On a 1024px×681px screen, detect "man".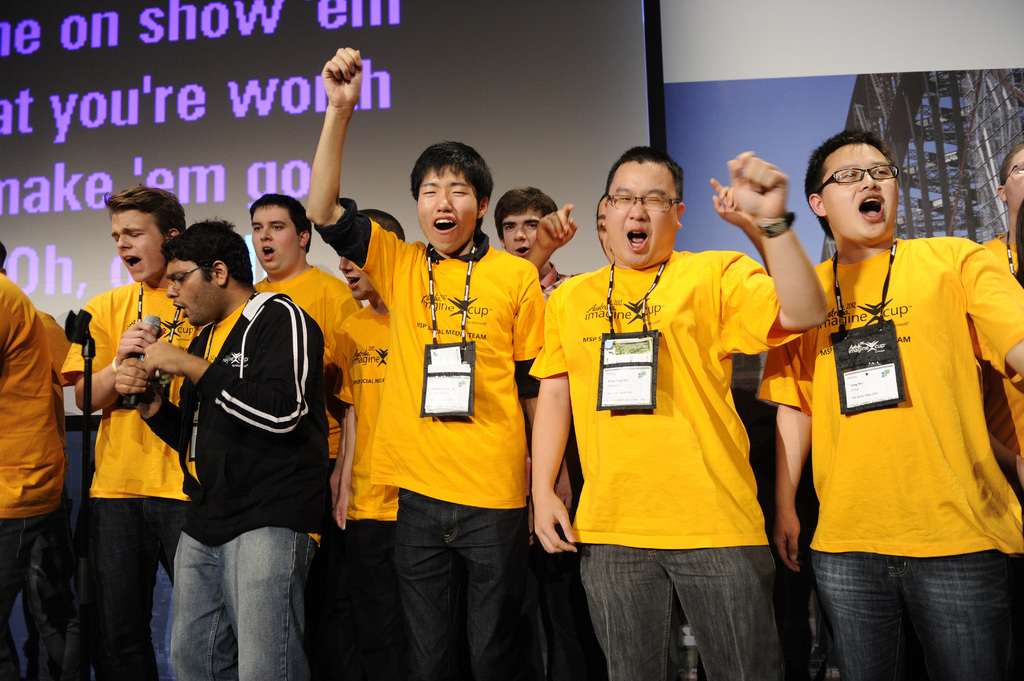
(292,46,593,680).
